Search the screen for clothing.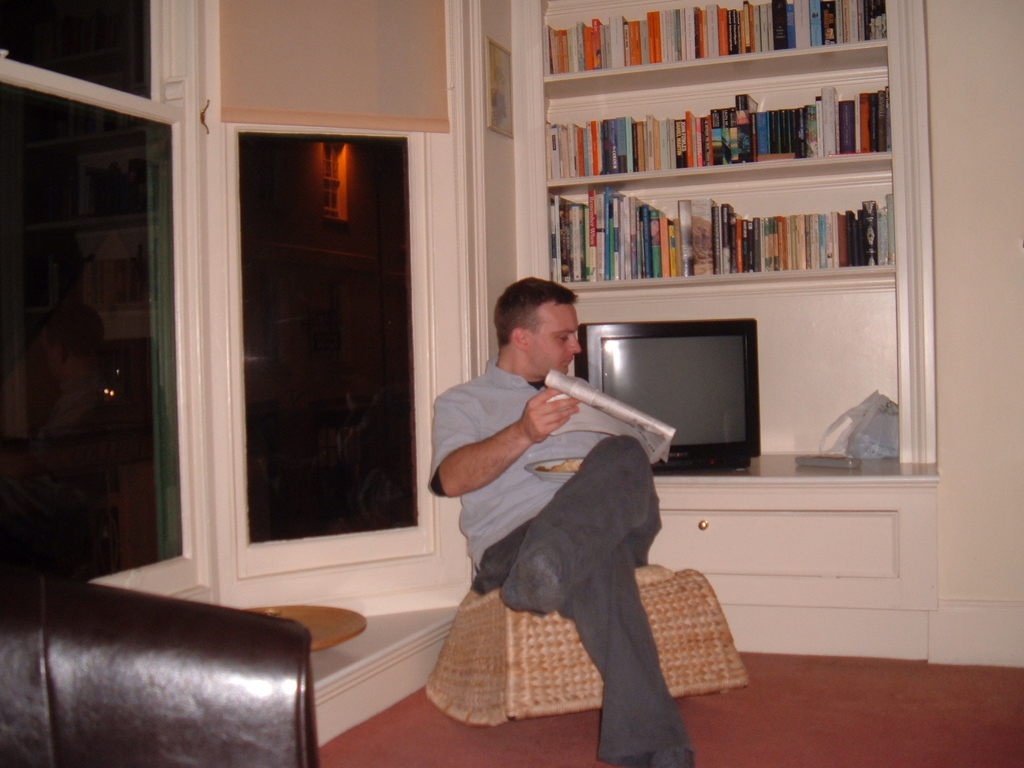
Found at box=[424, 308, 708, 733].
